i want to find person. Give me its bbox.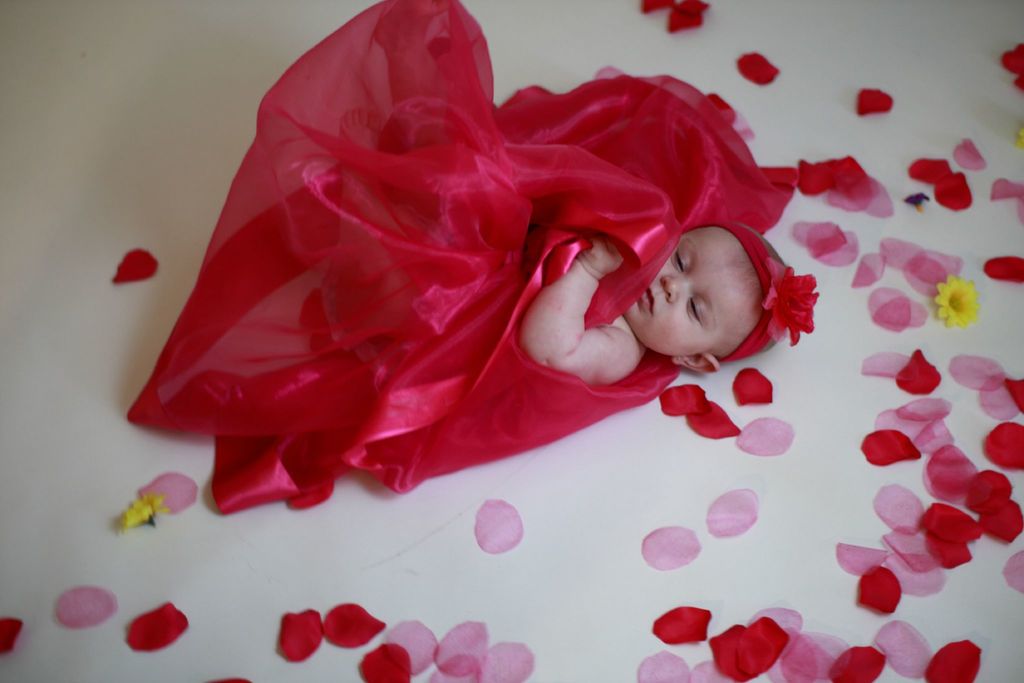
box=[123, 1, 790, 515].
